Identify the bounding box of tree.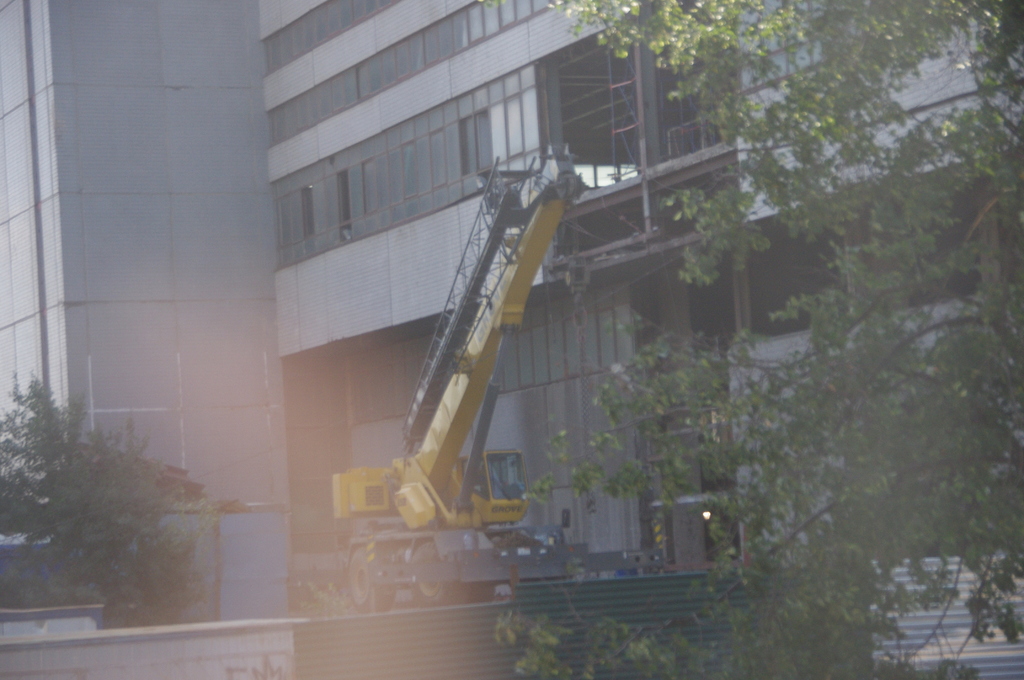
(x1=498, y1=0, x2=1023, y2=679).
